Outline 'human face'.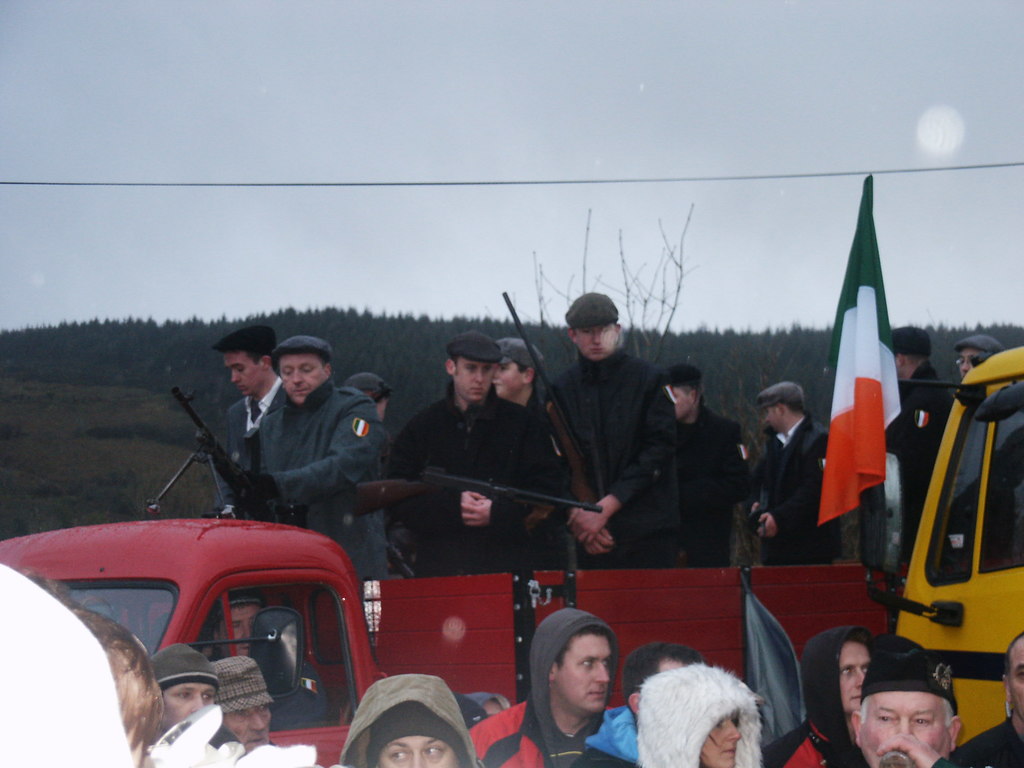
Outline: <box>218,609,260,659</box>.
